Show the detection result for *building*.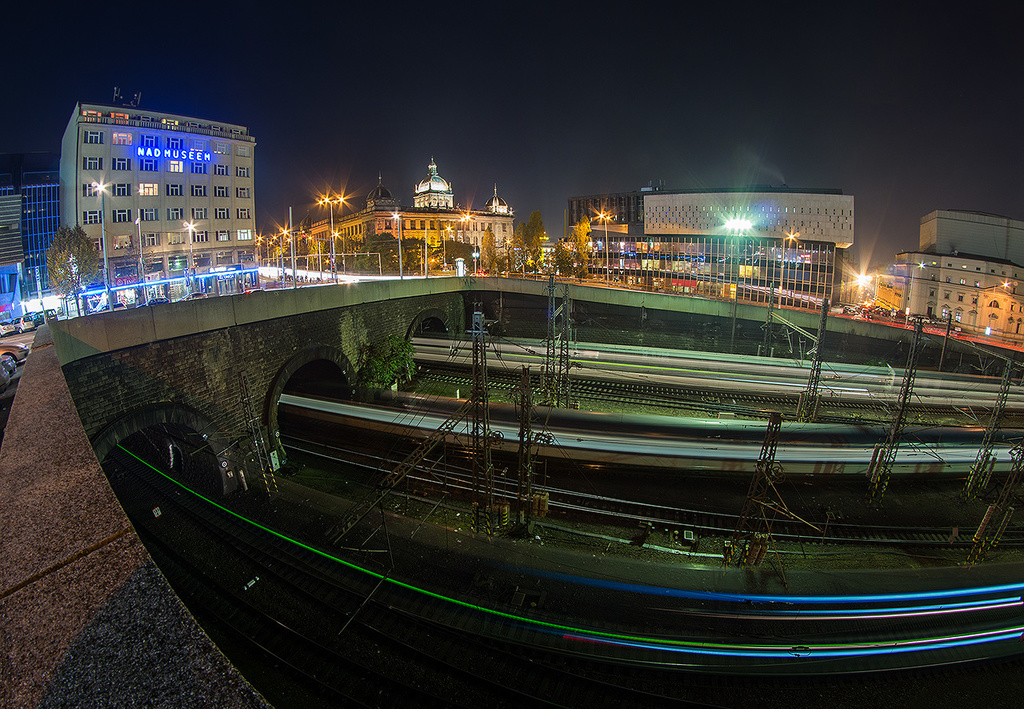
<box>2,178,24,265</box>.
